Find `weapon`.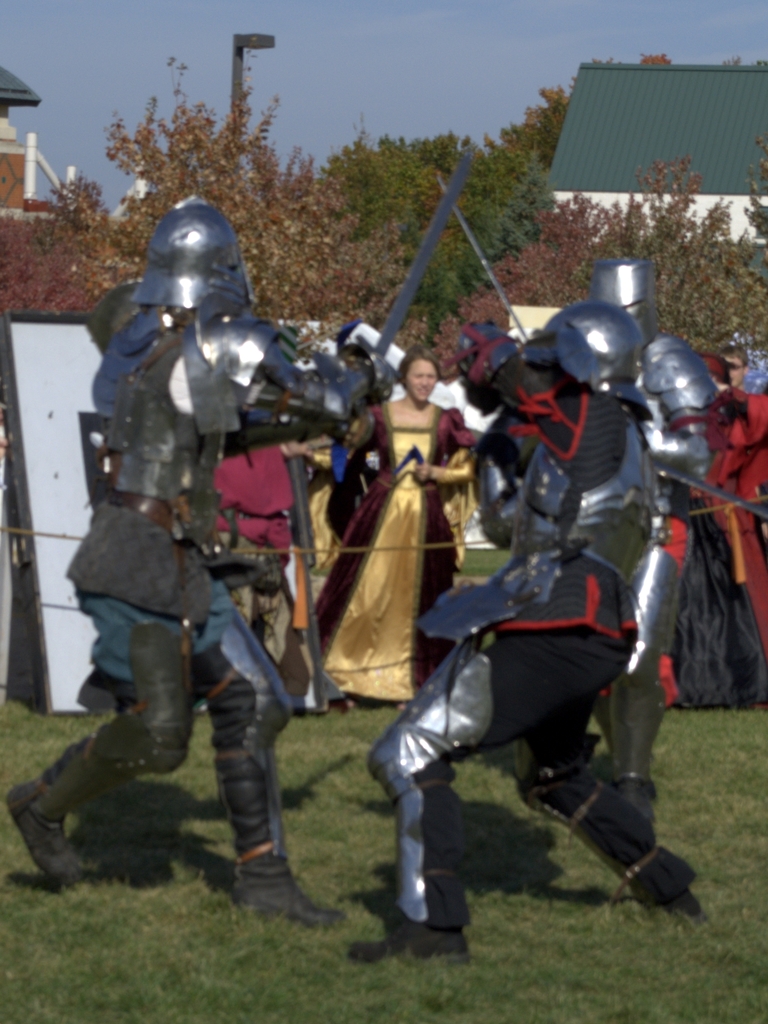
[437,171,520,348].
